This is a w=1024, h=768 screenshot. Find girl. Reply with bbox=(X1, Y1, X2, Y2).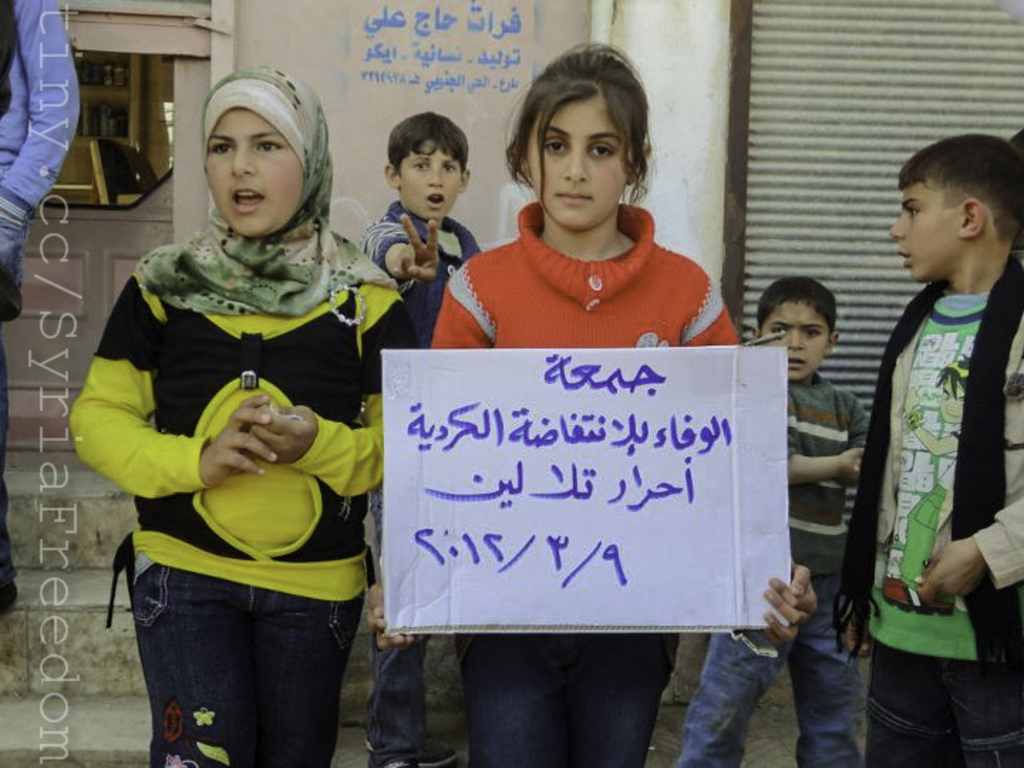
bbox=(68, 65, 420, 767).
